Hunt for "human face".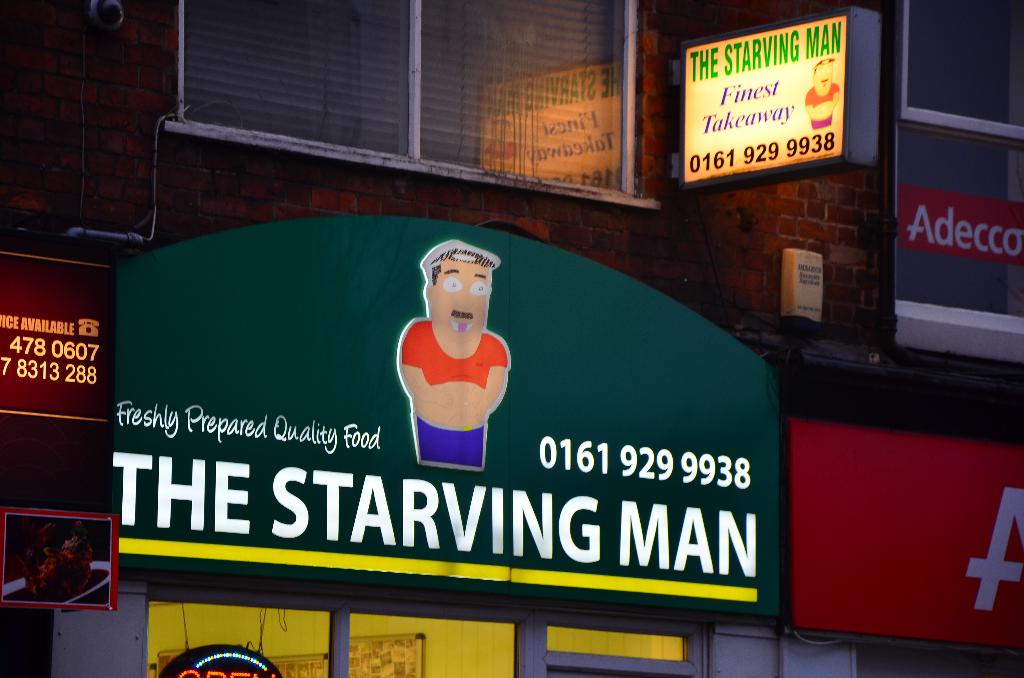
Hunted down at (x1=816, y1=60, x2=828, y2=90).
